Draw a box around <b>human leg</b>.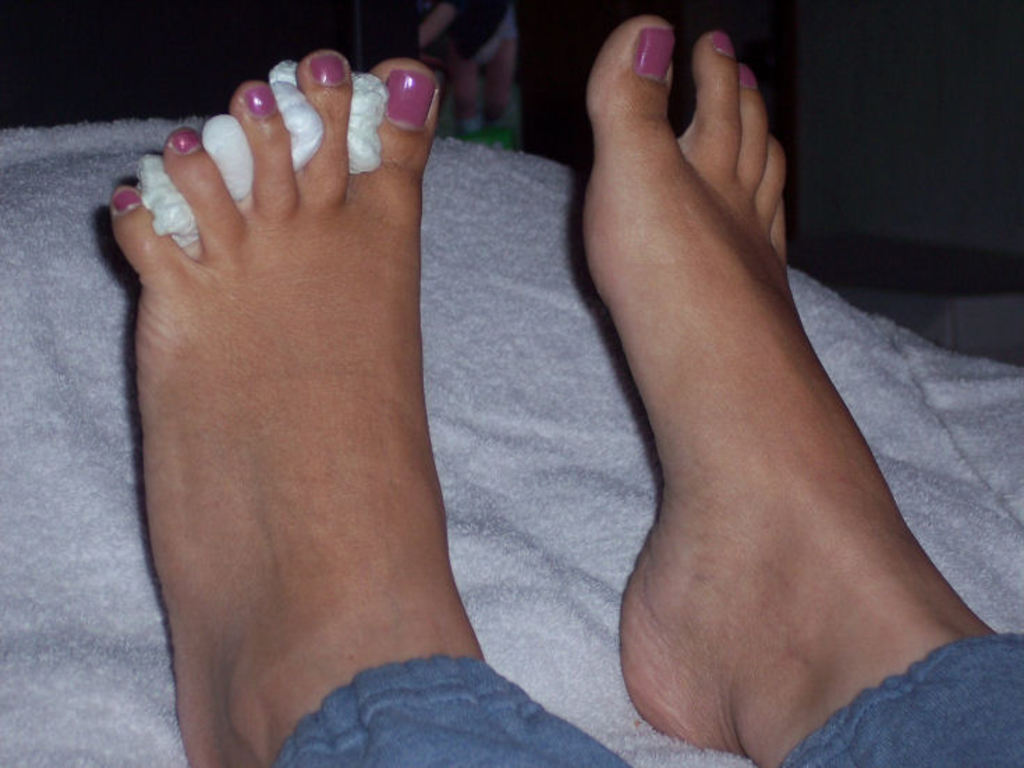
(x1=580, y1=13, x2=1023, y2=761).
